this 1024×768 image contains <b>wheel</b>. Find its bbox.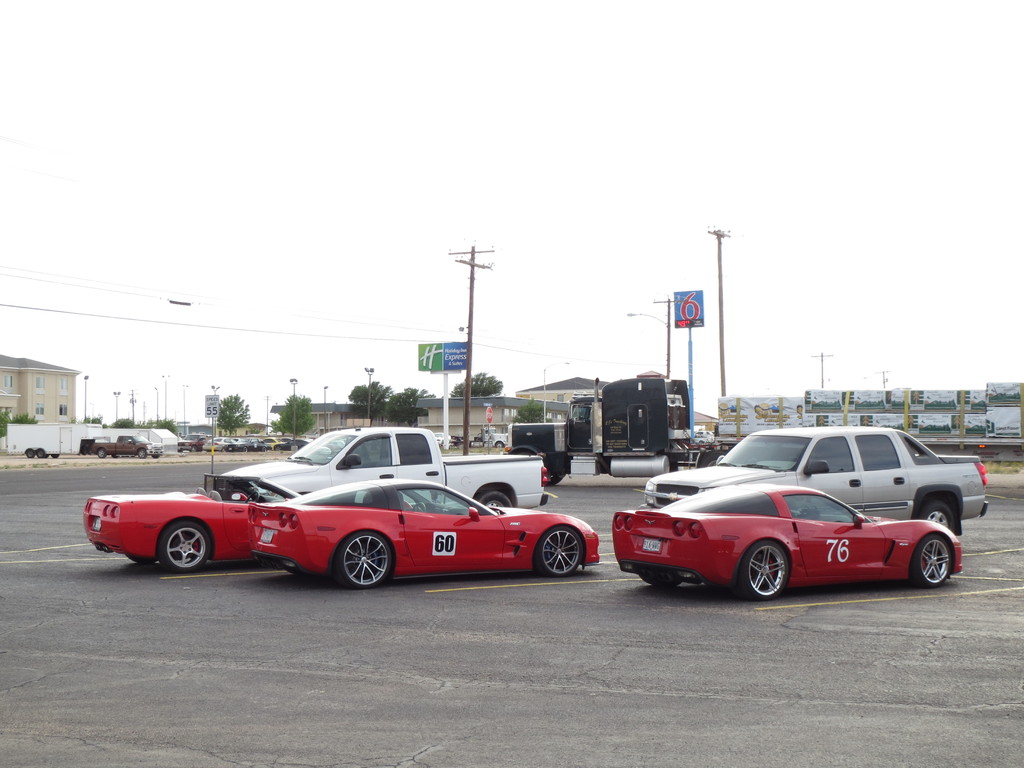
739,541,789,600.
